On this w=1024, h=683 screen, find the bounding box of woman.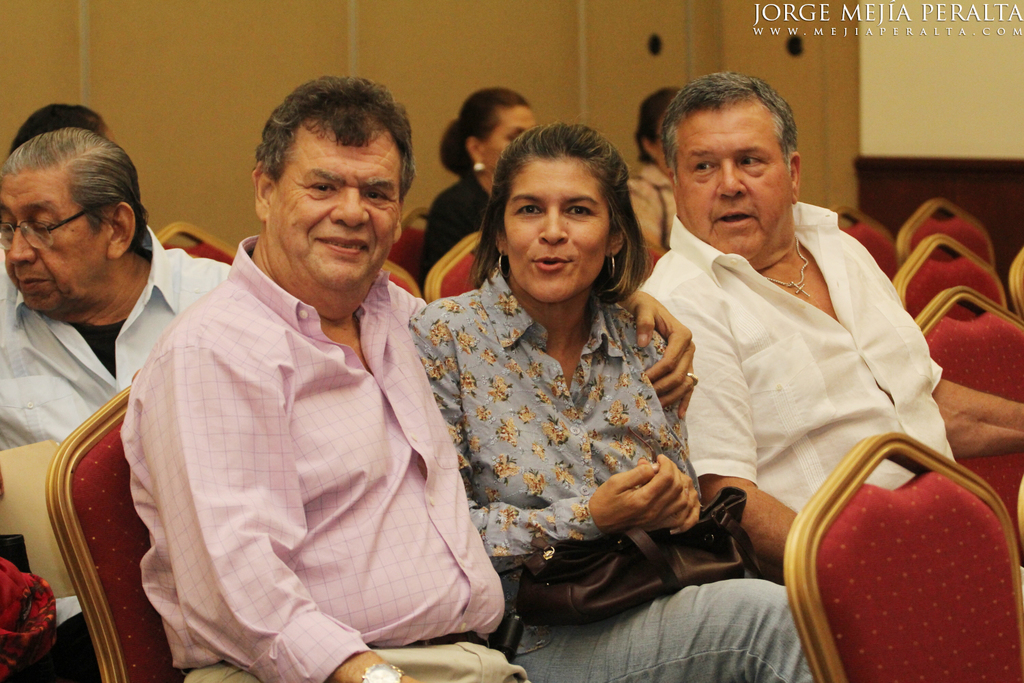
Bounding box: BBox(432, 119, 760, 663).
